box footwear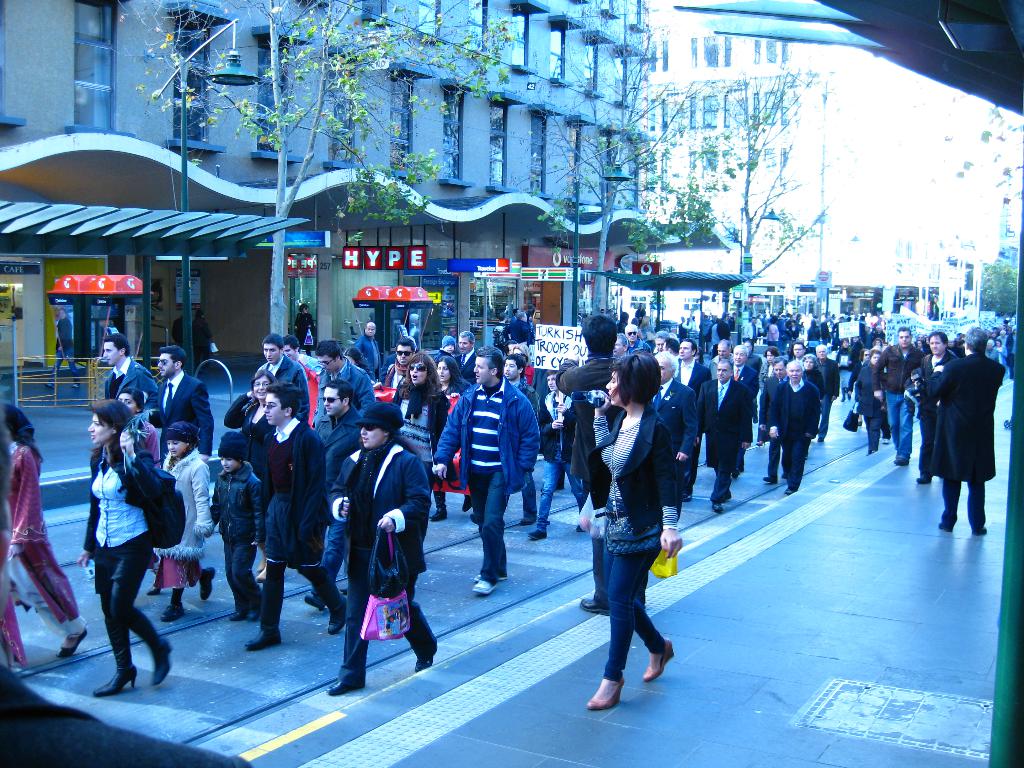
(x1=327, y1=669, x2=368, y2=696)
